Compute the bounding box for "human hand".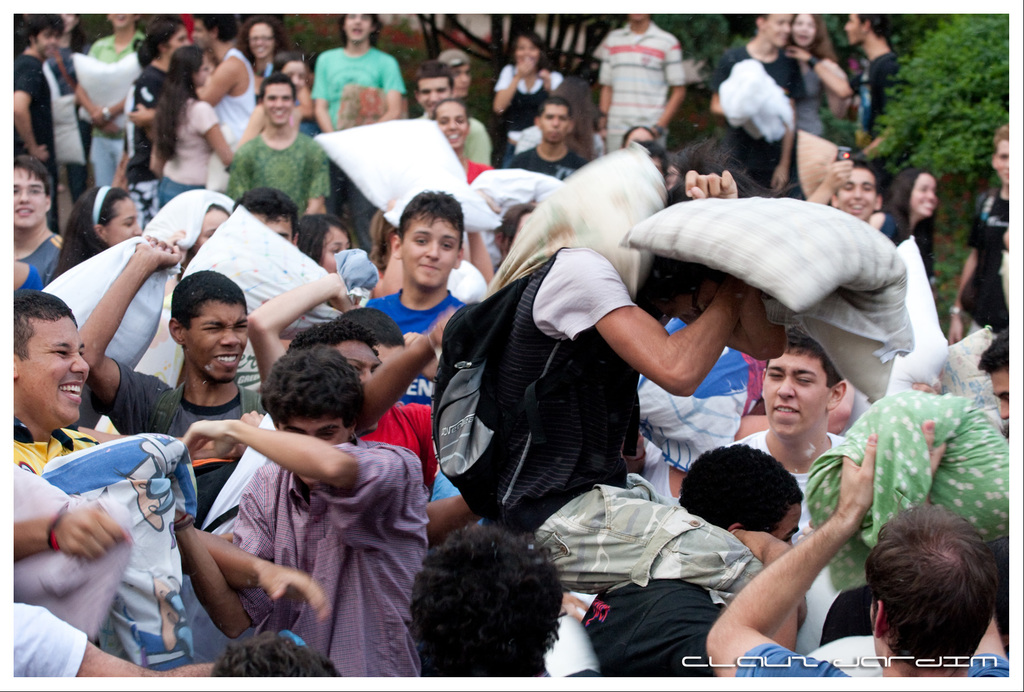
{"x1": 924, "y1": 415, "x2": 950, "y2": 495}.
